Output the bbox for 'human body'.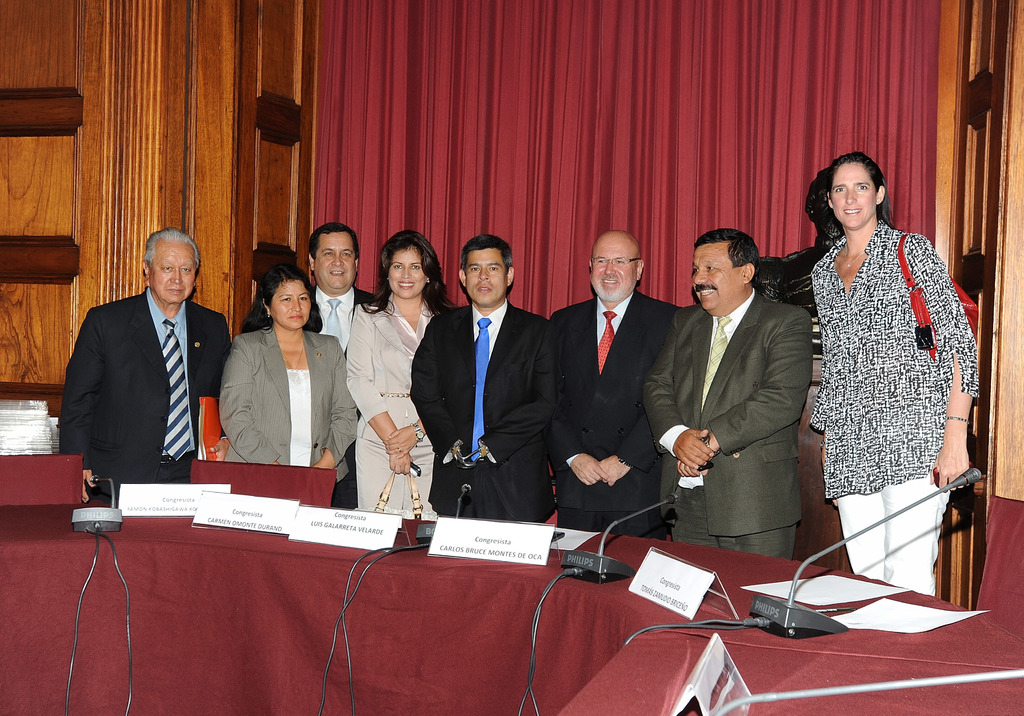
{"left": 211, "top": 255, "right": 363, "bottom": 507}.
